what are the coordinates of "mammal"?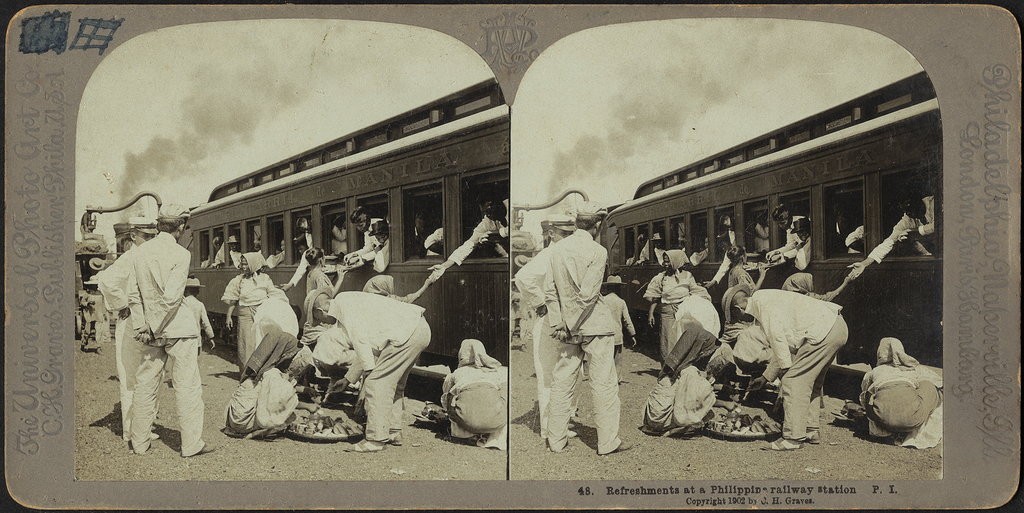
l=441, t=339, r=509, b=447.
